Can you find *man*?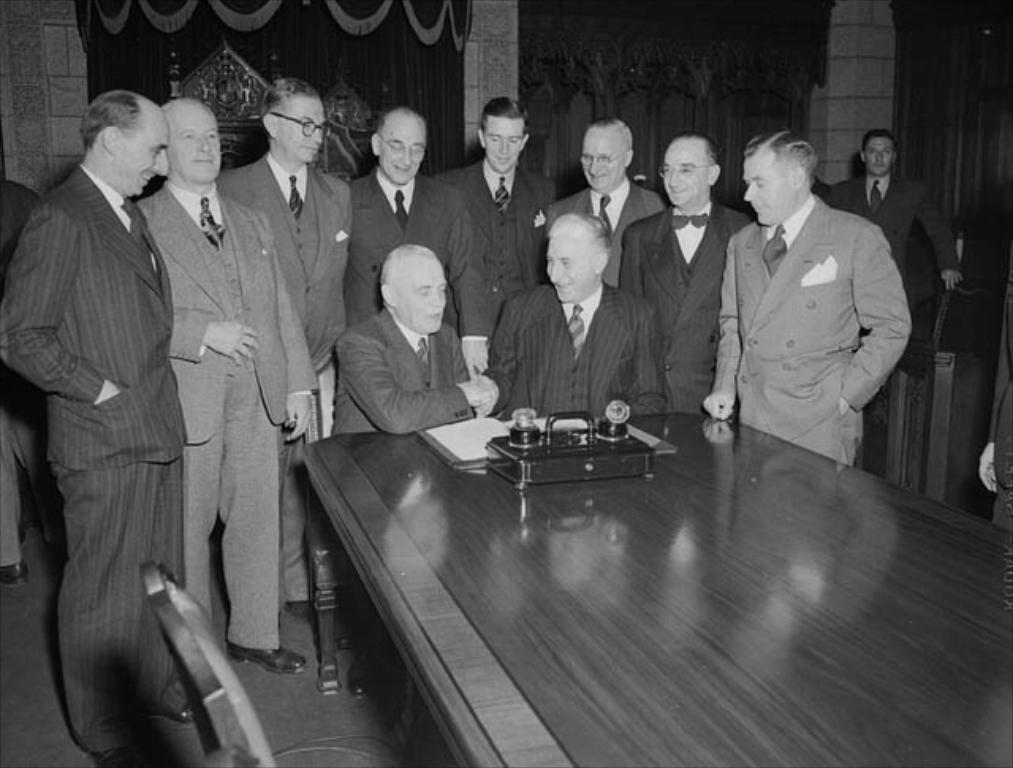
Yes, bounding box: <region>472, 212, 670, 410</region>.
